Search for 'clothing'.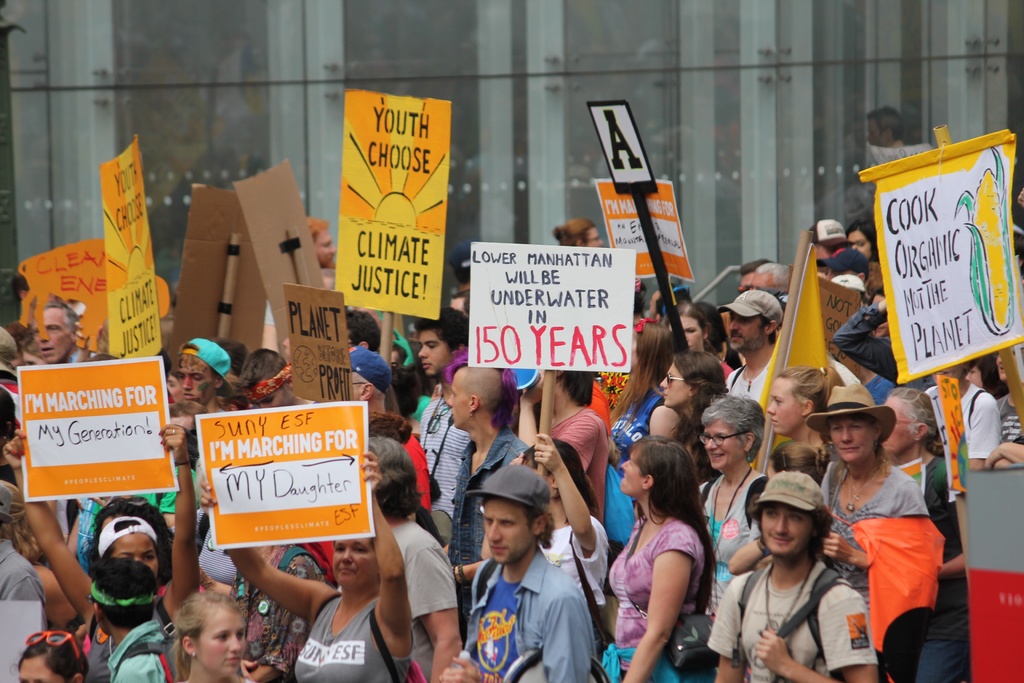
Found at rect(538, 406, 607, 520).
